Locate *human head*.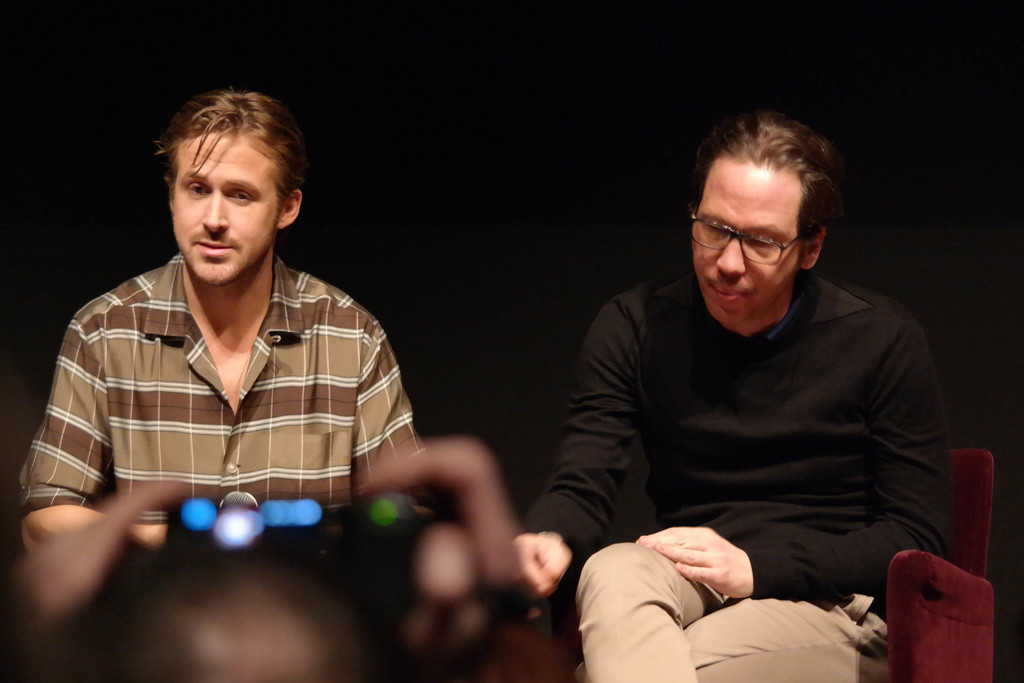
Bounding box: l=678, t=109, r=856, b=336.
